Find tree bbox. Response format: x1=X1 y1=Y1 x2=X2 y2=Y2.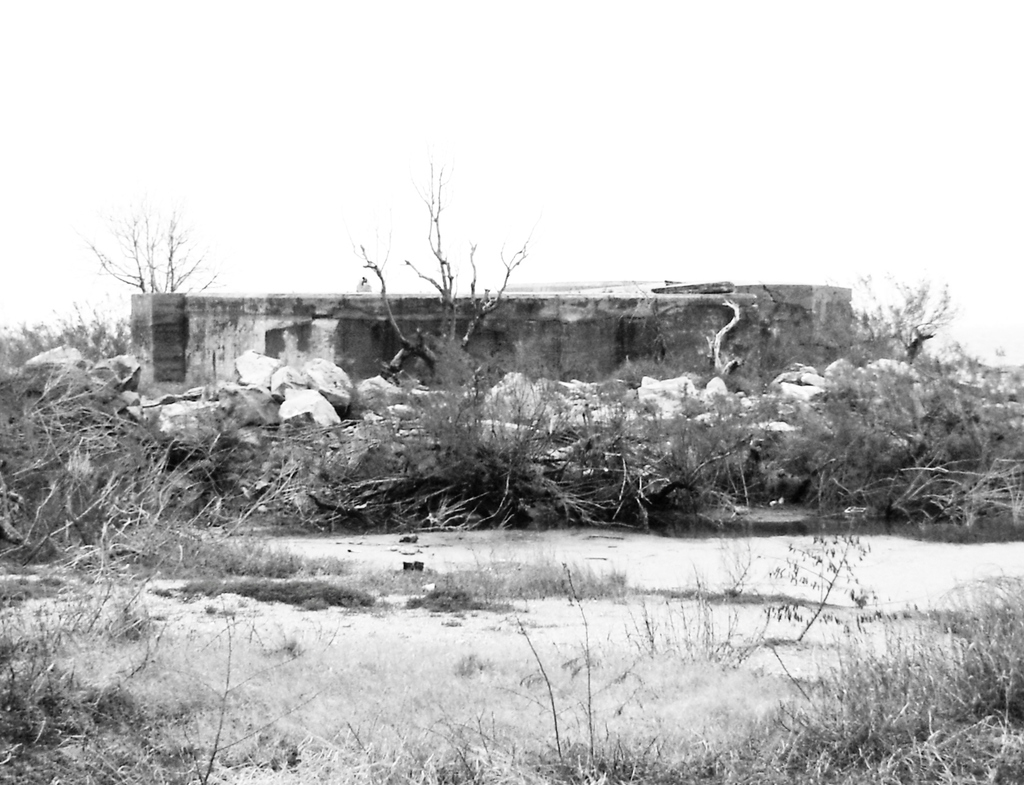
x1=844 y1=268 x2=959 y2=365.
